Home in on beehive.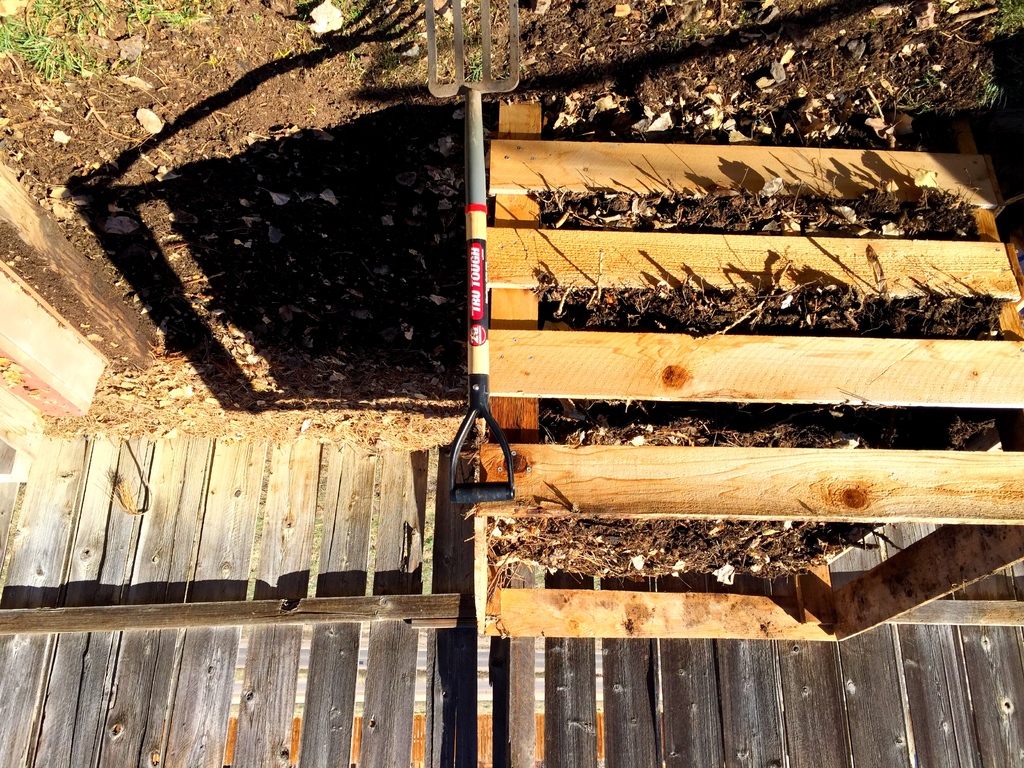
Homed in at 438/89/1013/634.
